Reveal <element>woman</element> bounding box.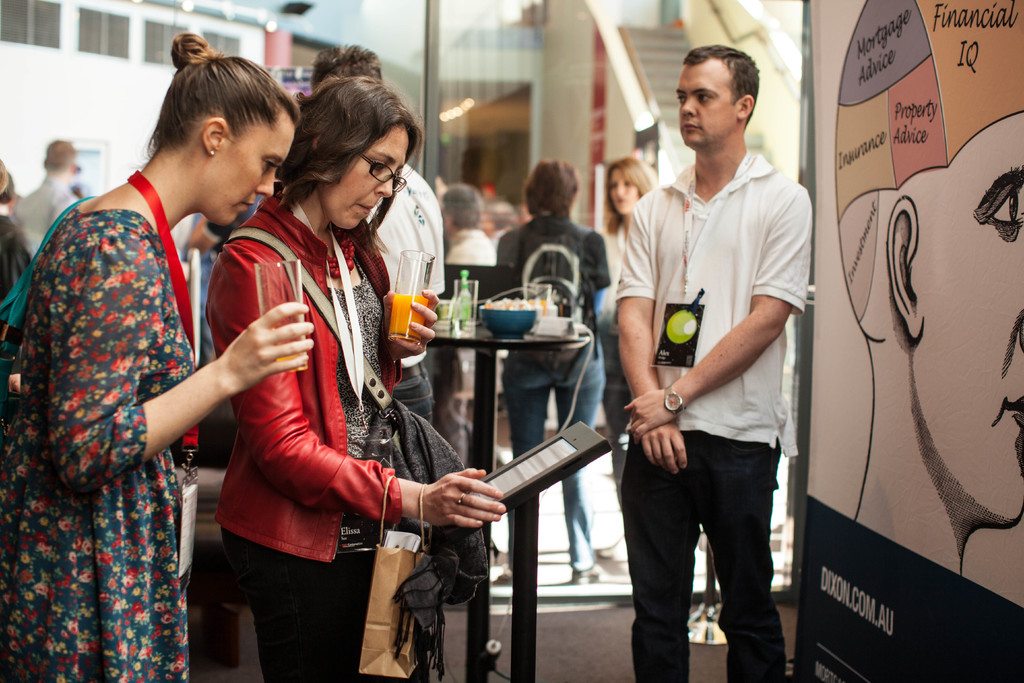
Revealed: (593, 156, 657, 500).
